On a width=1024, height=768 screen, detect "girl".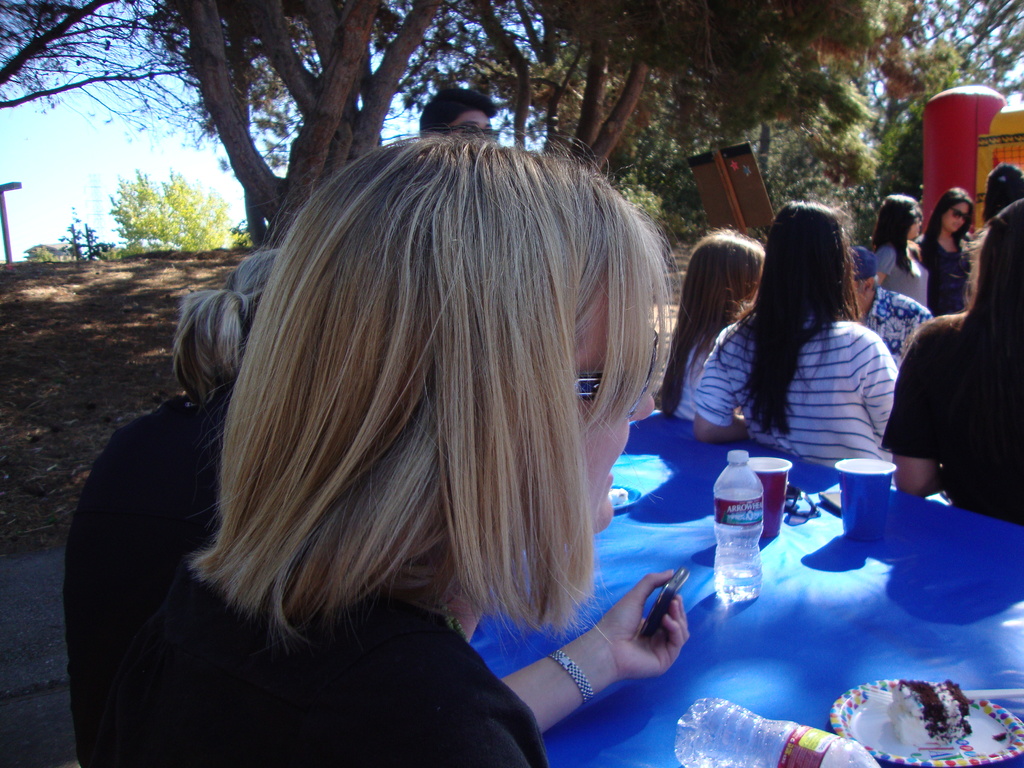
<box>663,228,770,413</box>.
